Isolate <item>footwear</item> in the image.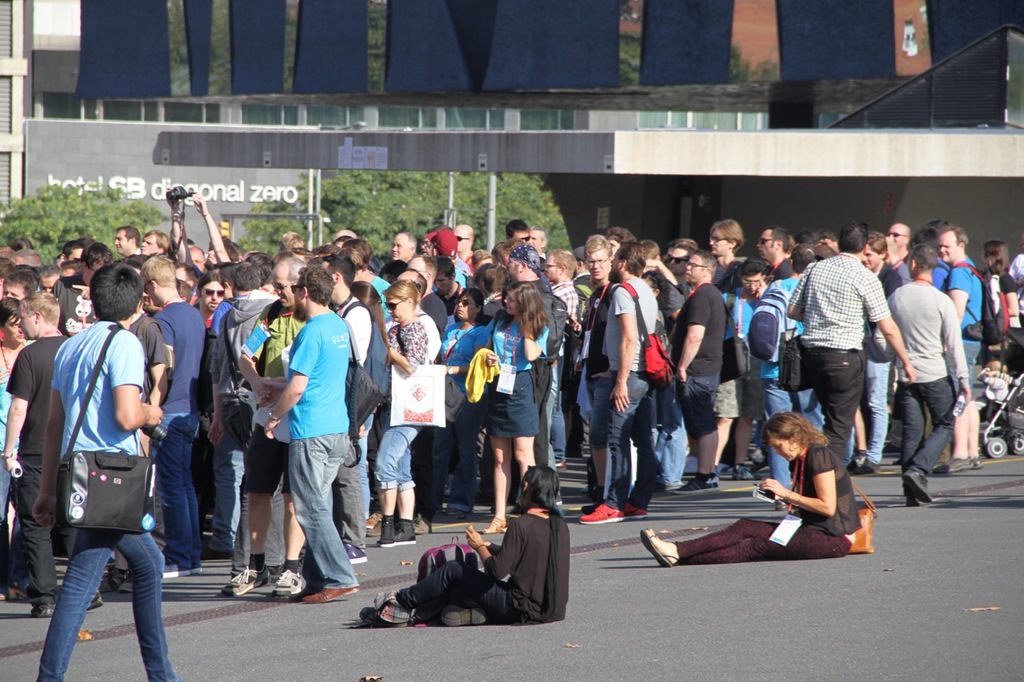
Isolated region: pyautogui.locateOnScreen(905, 469, 936, 503).
